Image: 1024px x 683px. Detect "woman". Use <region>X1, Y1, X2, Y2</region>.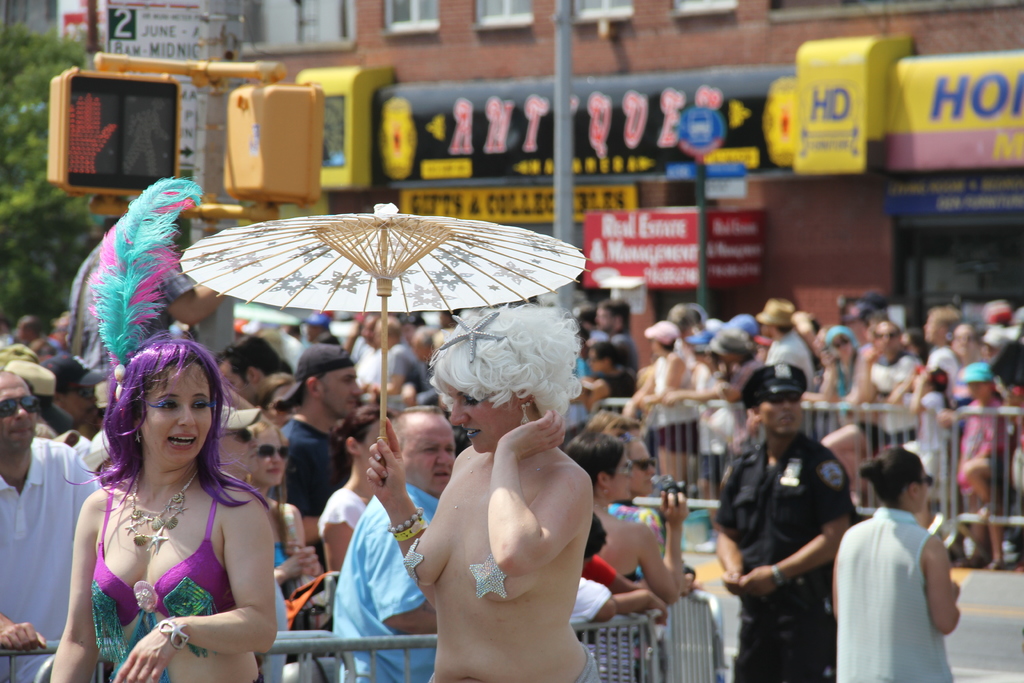
<region>625, 322, 694, 481</region>.
